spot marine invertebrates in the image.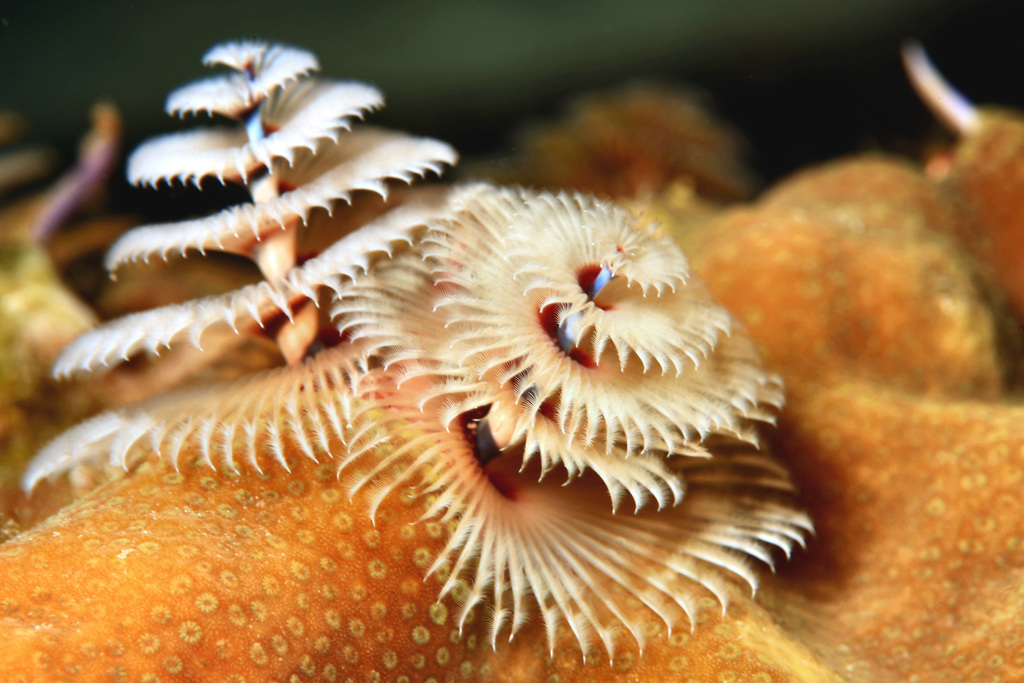
marine invertebrates found at BBox(27, 12, 478, 501).
